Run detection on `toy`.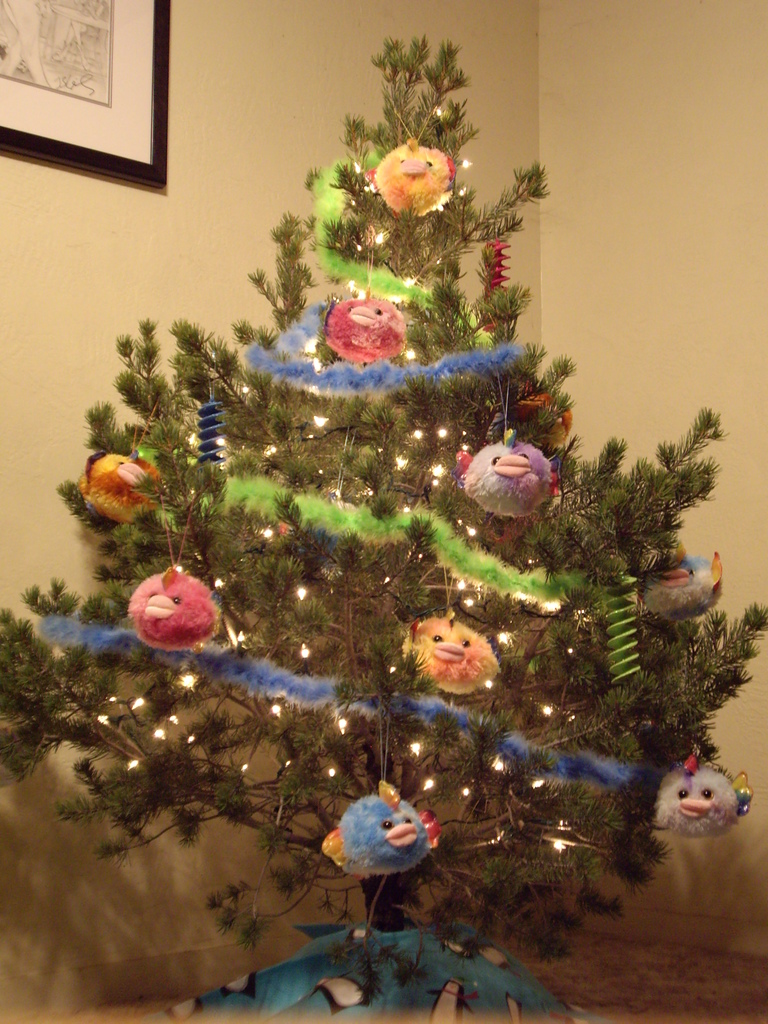
Result: locate(327, 284, 403, 366).
